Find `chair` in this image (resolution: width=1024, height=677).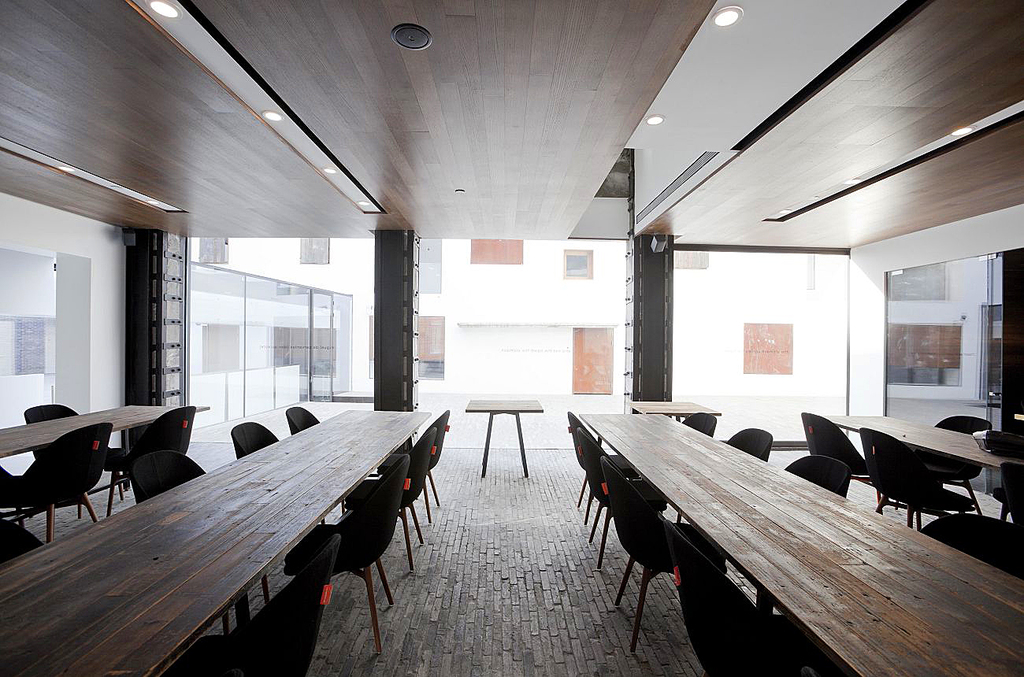
855 426 978 531.
